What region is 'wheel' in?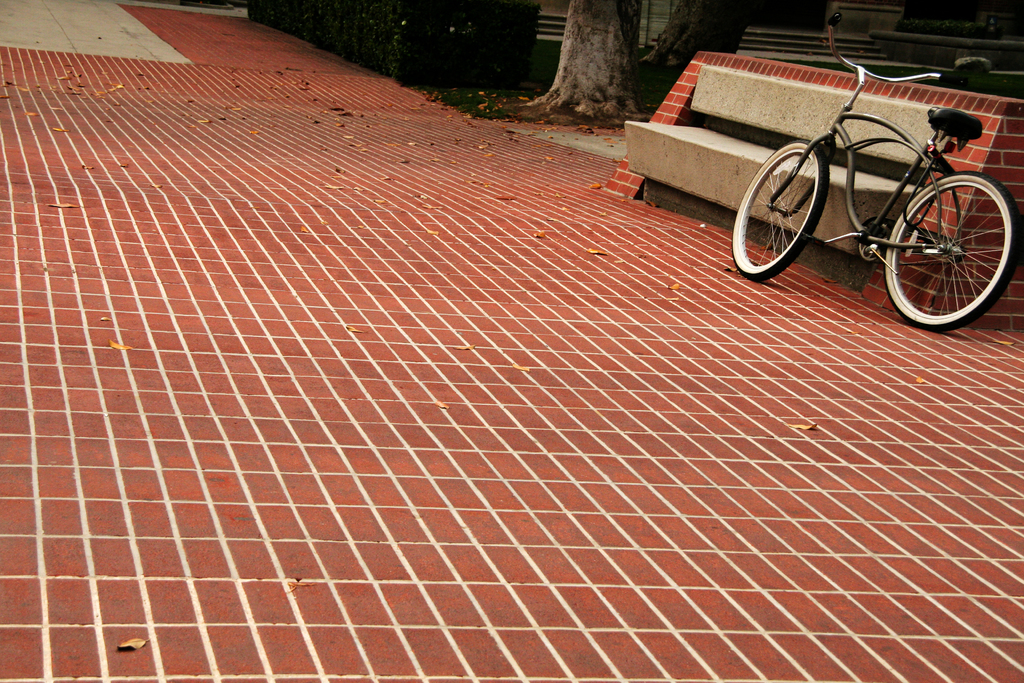
Rect(892, 158, 1004, 318).
